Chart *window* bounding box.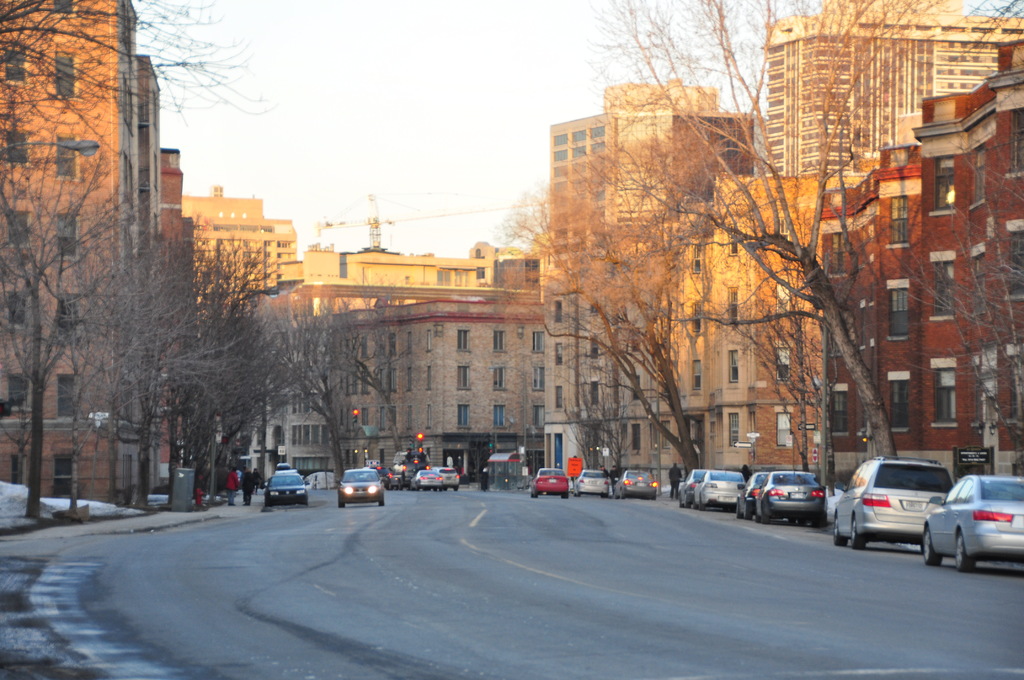
Charted: bbox=[474, 266, 486, 275].
